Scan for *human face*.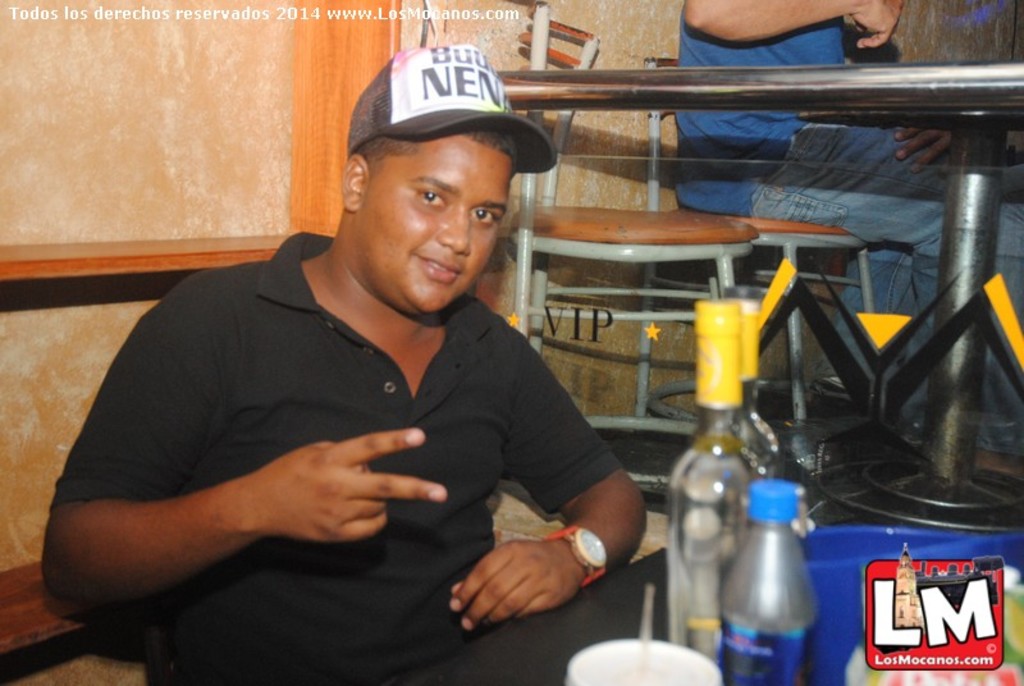
Scan result: {"x1": 365, "y1": 131, "x2": 509, "y2": 310}.
